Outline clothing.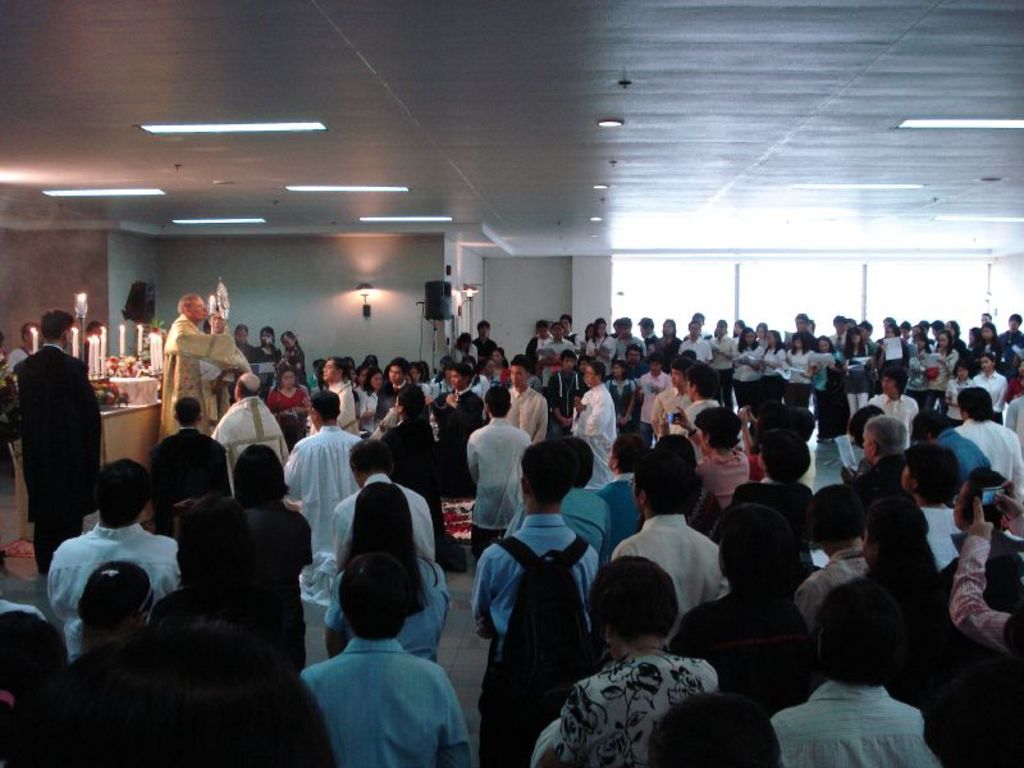
Outline: (x1=387, y1=419, x2=438, y2=486).
